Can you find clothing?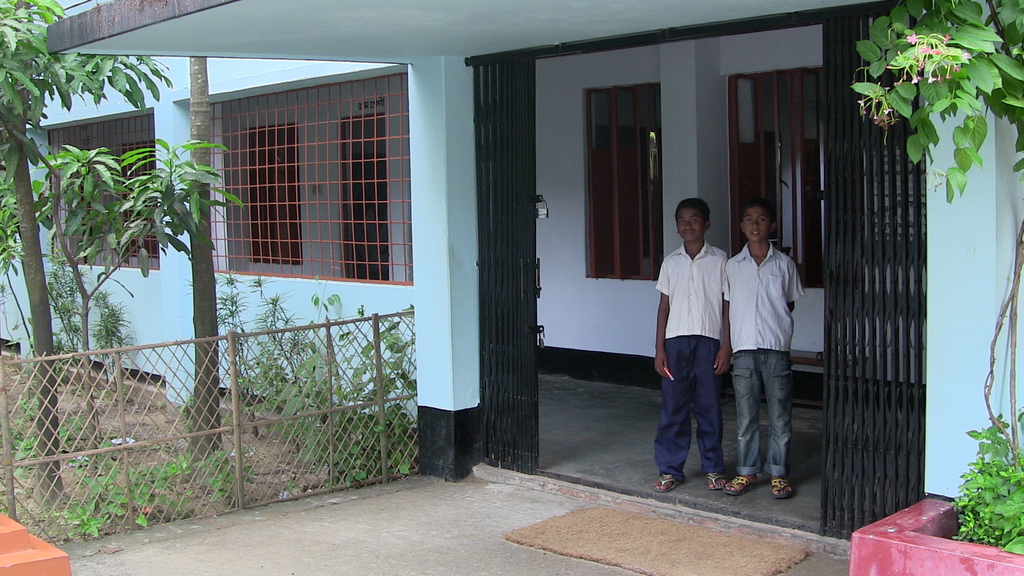
Yes, bounding box: [650,237,735,474].
